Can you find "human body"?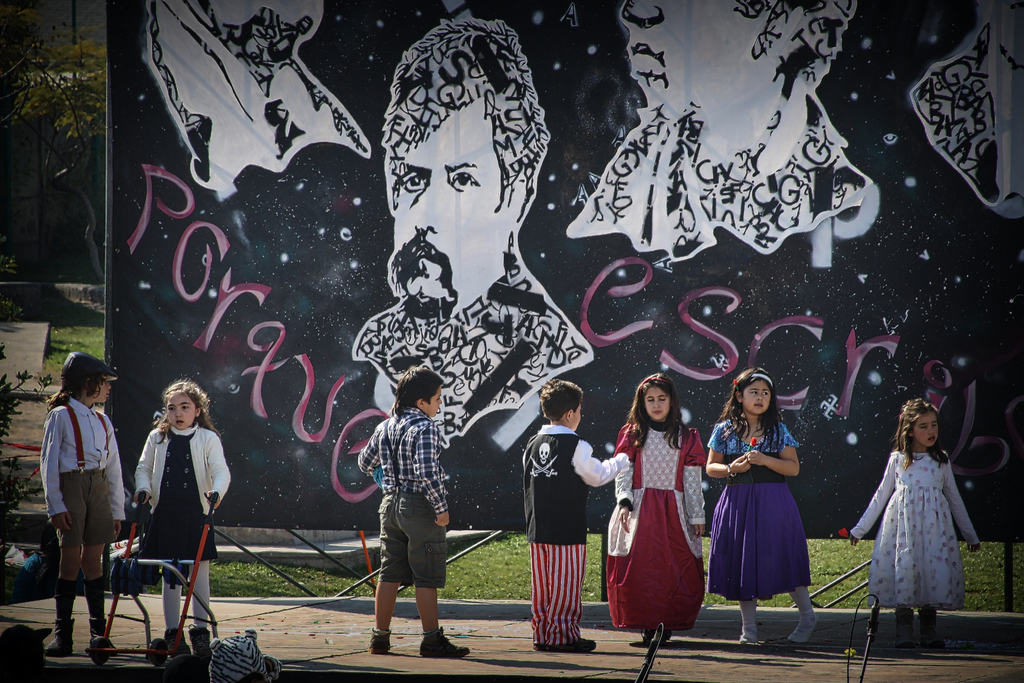
Yes, bounding box: bbox(522, 422, 621, 650).
